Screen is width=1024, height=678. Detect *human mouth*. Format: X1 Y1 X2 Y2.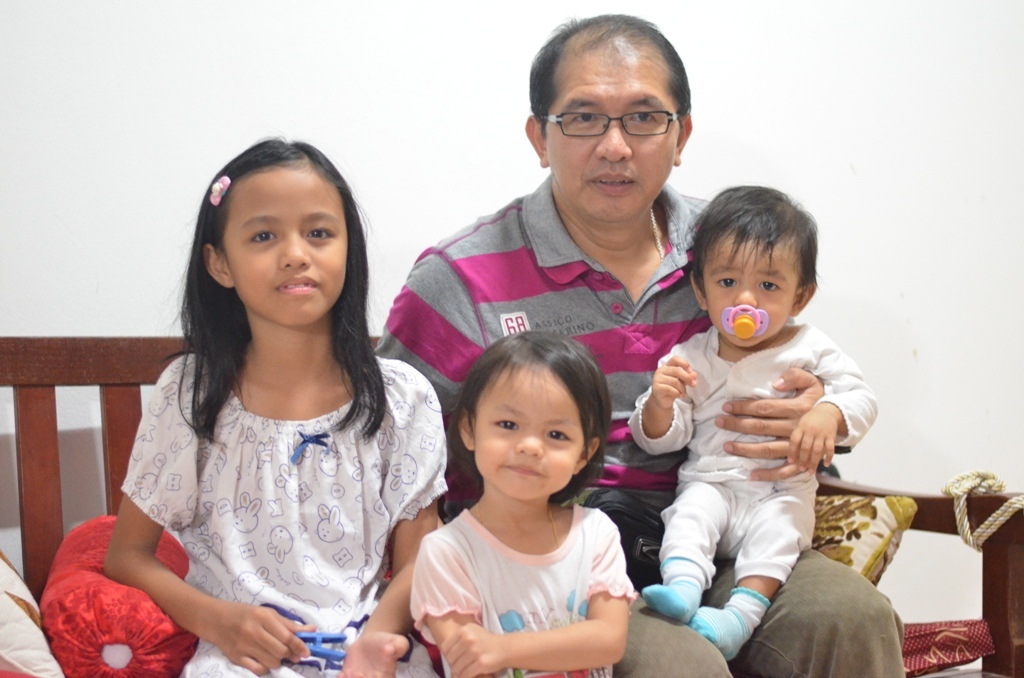
504 463 549 480.
